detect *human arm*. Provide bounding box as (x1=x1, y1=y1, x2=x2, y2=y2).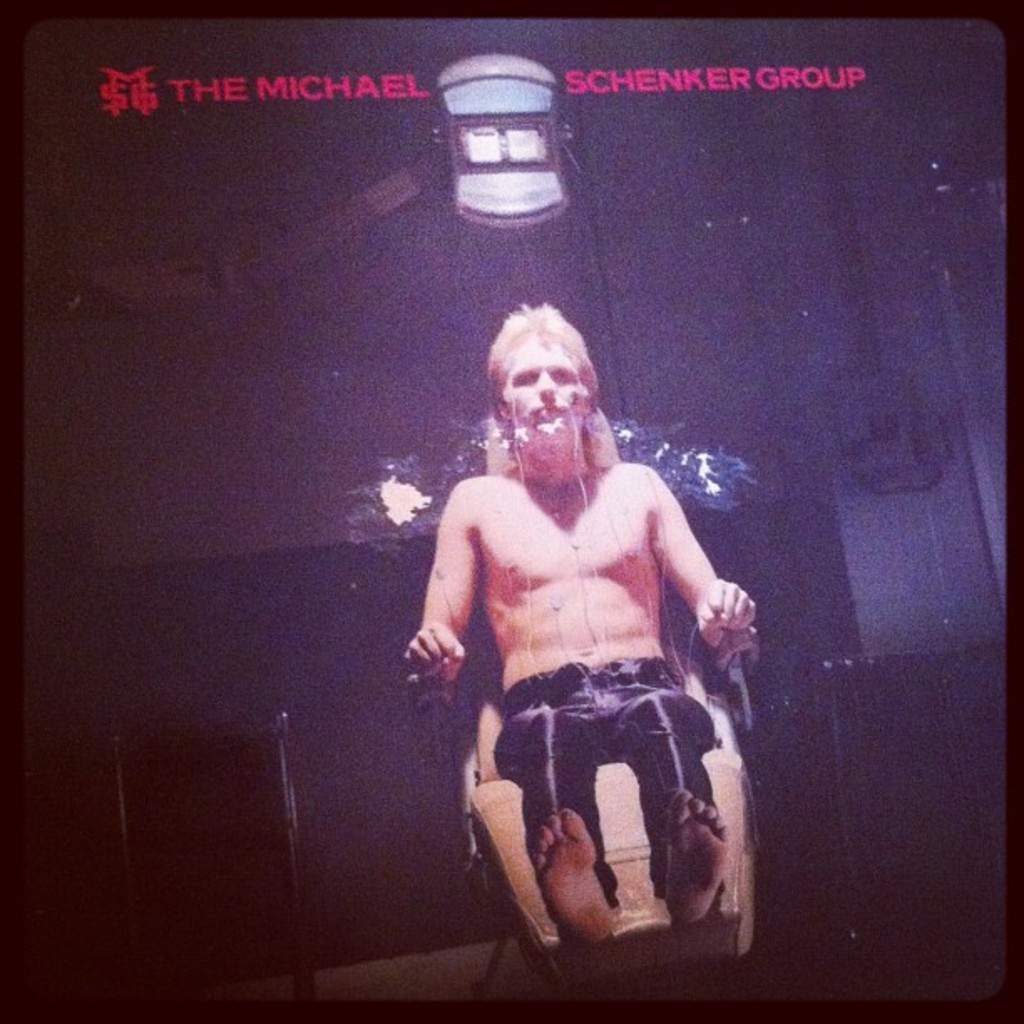
(x1=649, y1=474, x2=756, y2=649).
